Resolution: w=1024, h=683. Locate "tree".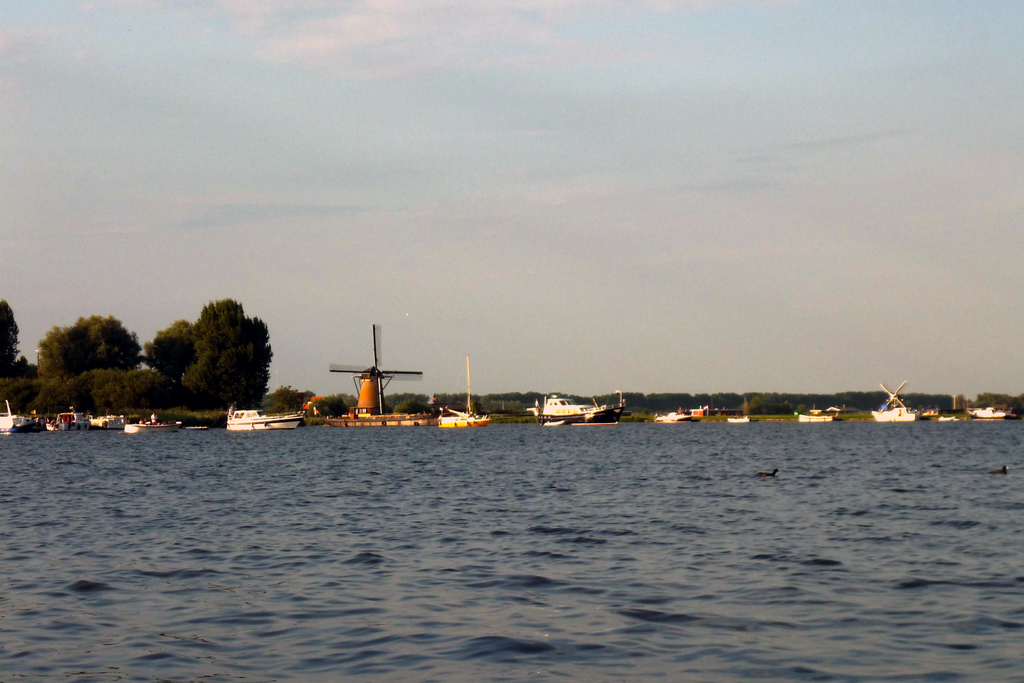
<region>139, 311, 200, 381</region>.
